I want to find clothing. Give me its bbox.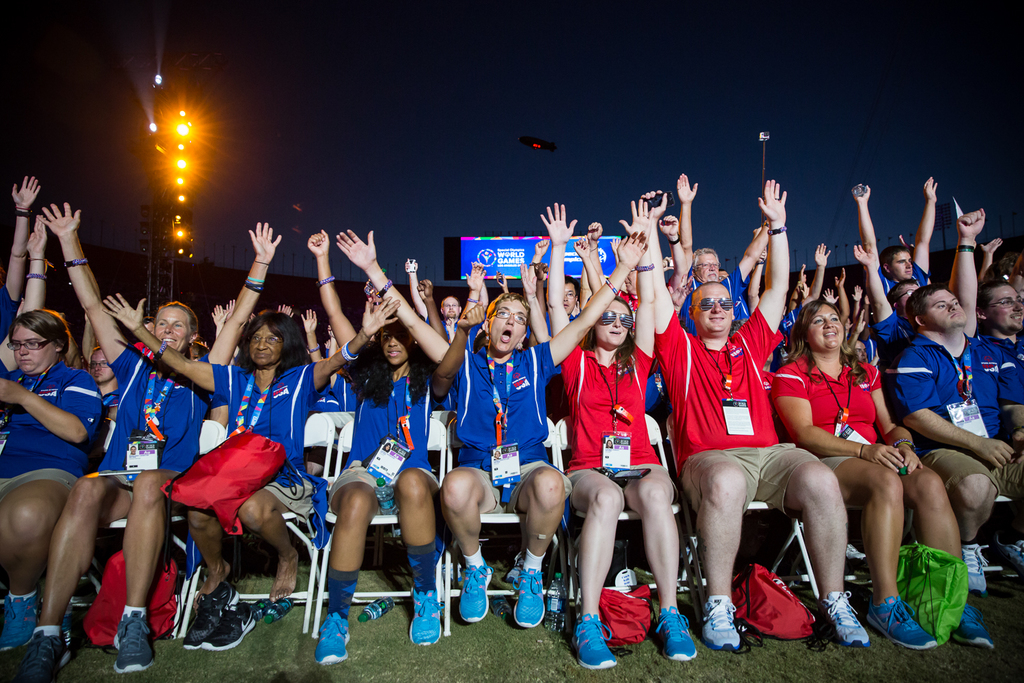
region(309, 375, 351, 473).
